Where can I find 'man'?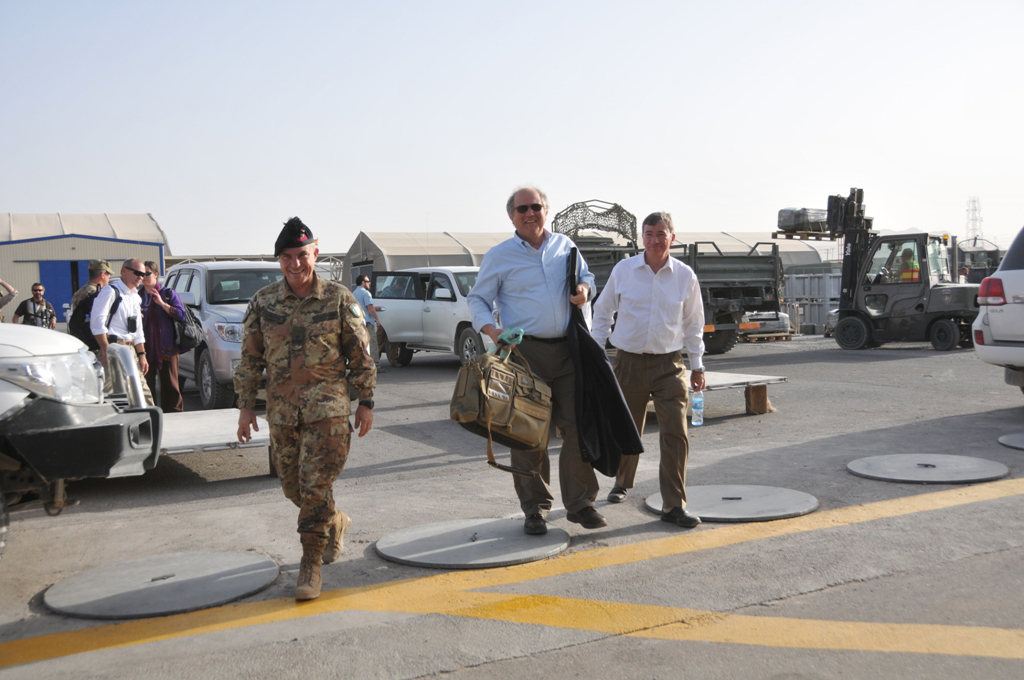
You can find it at [612,222,722,527].
